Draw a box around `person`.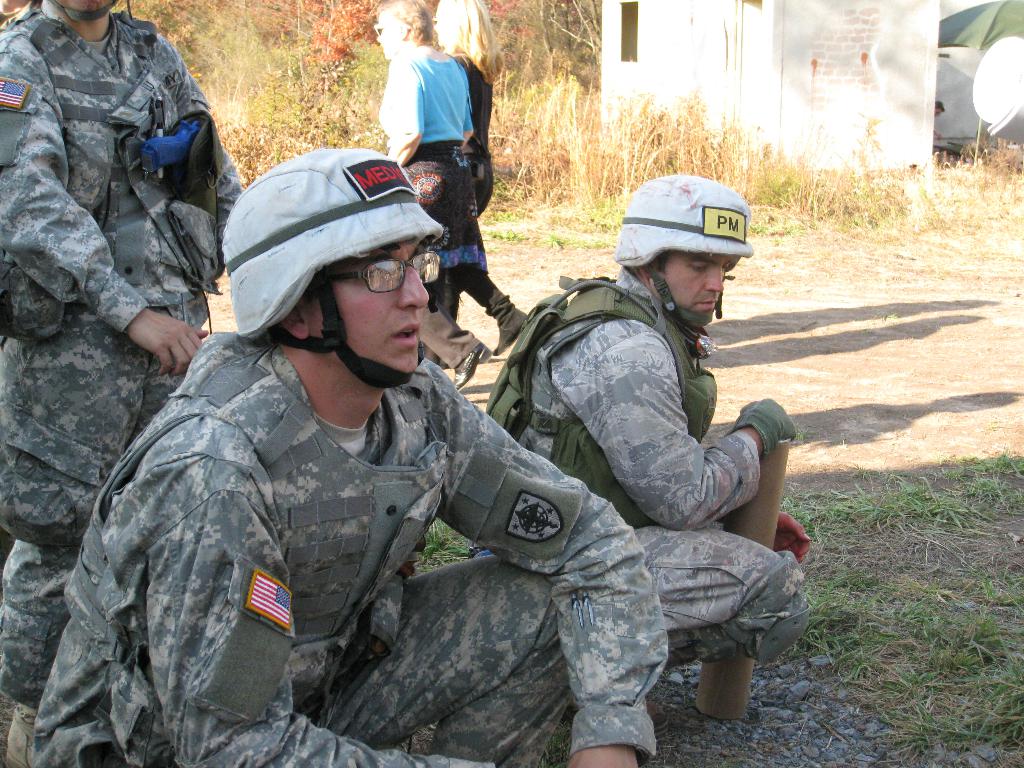
{"left": 489, "top": 172, "right": 813, "bottom": 739}.
